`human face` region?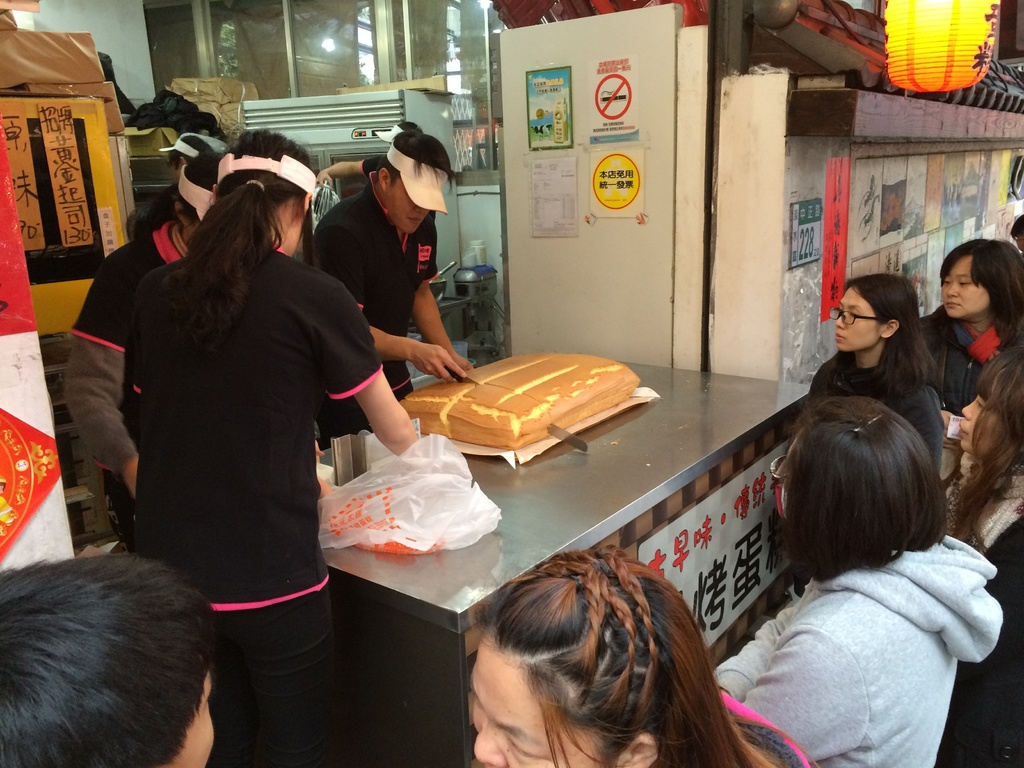
x1=289 y1=219 x2=303 y2=256
